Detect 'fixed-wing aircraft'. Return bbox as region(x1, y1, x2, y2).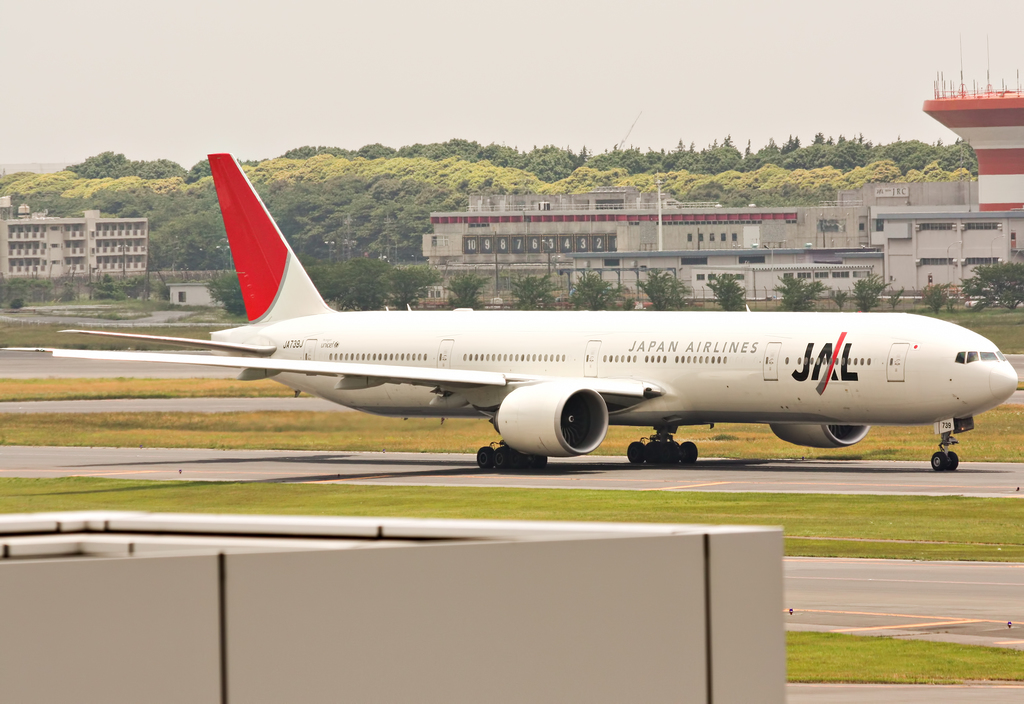
region(51, 150, 1020, 473).
